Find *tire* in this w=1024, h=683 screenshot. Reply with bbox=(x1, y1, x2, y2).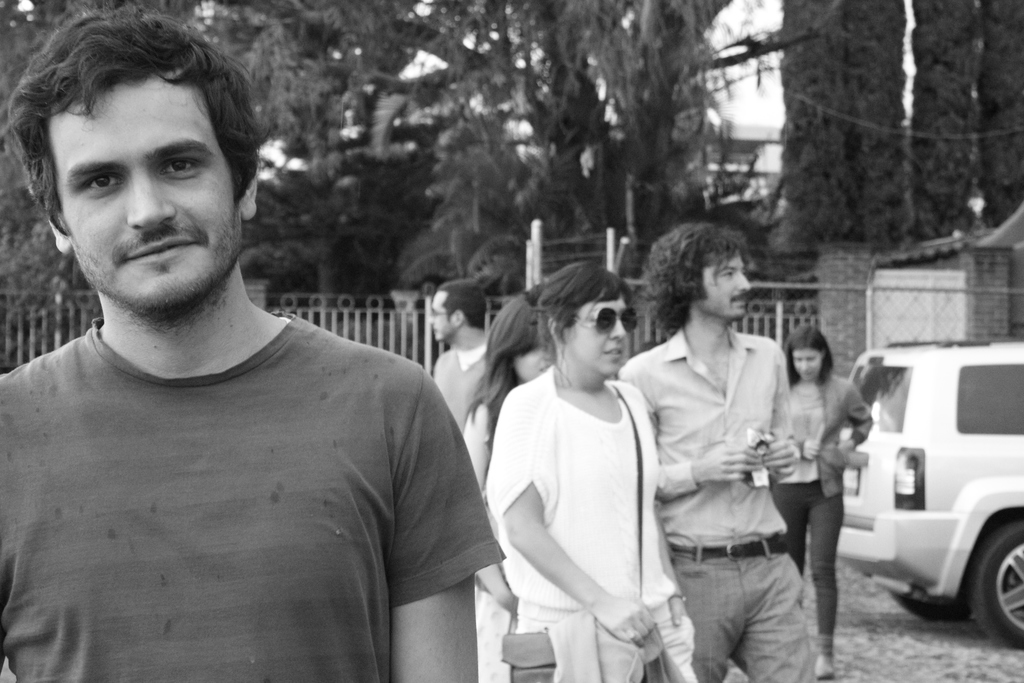
bbox=(966, 516, 1023, 646).
